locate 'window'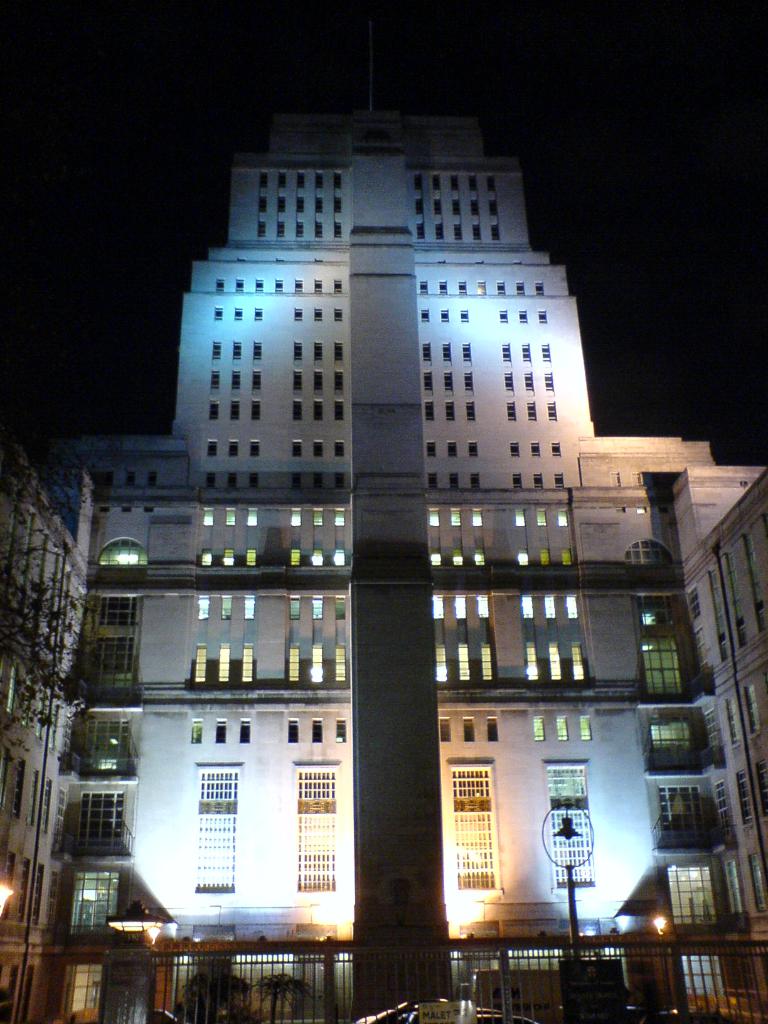
(left=332, top=643, right=349, bottom=682)
